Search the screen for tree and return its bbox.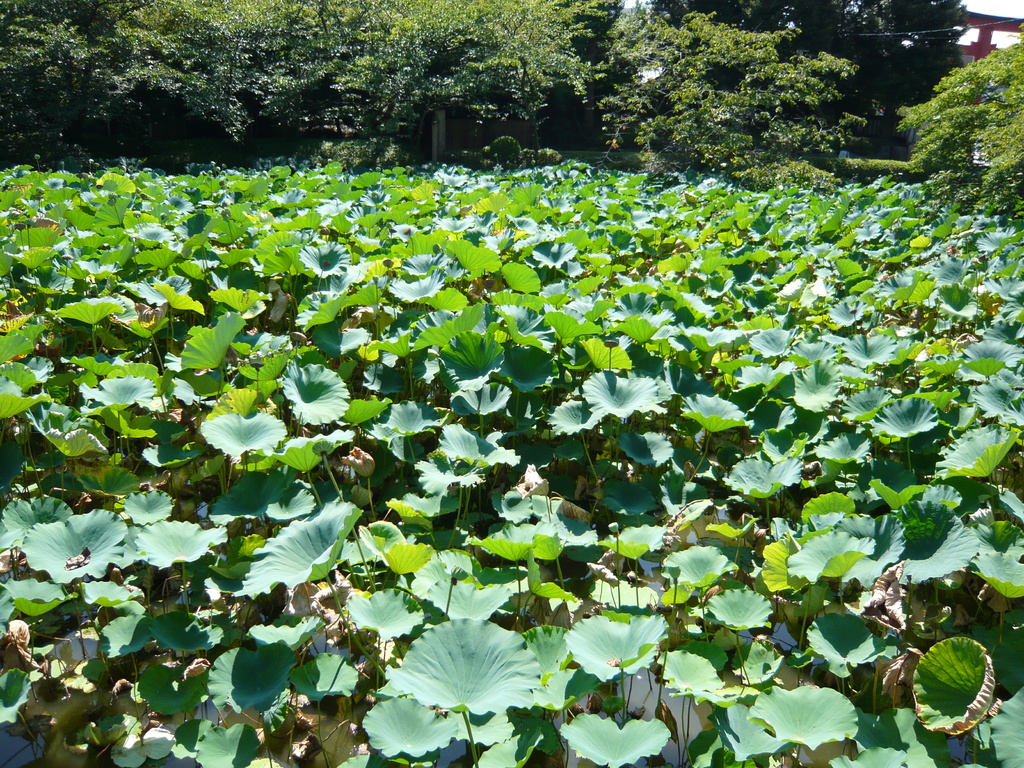
Found: (652, 0, 796, 87).
